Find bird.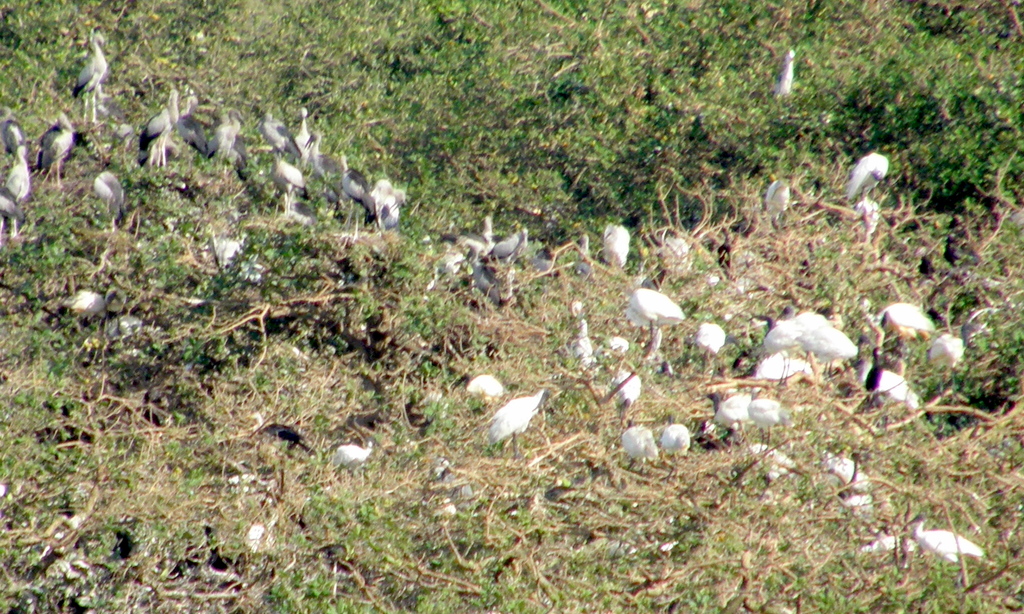
locate(862, 301, 934, 358).
